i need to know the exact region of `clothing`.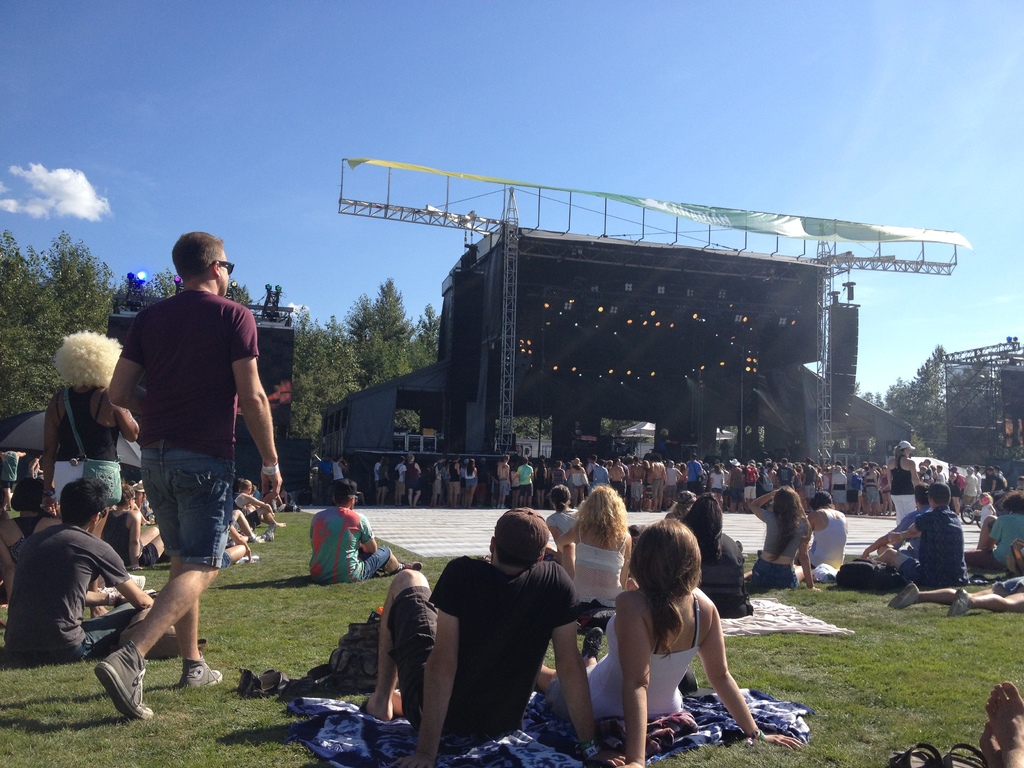
Region: (left=650, top=461, right=664, bottom=499).
